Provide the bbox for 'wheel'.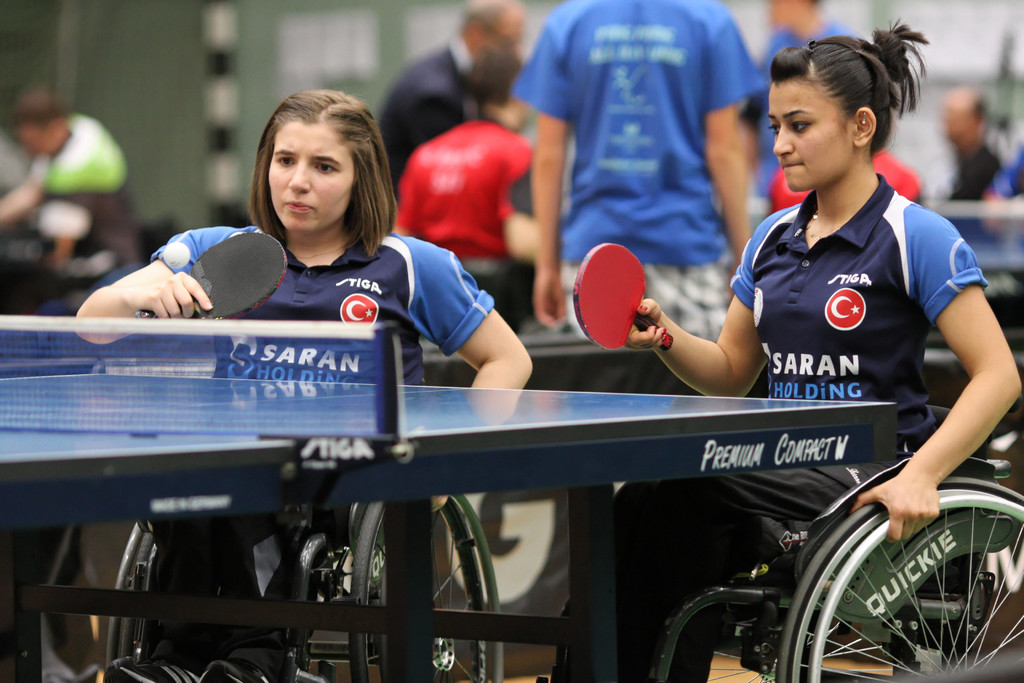
107, 524, 159, 682.
